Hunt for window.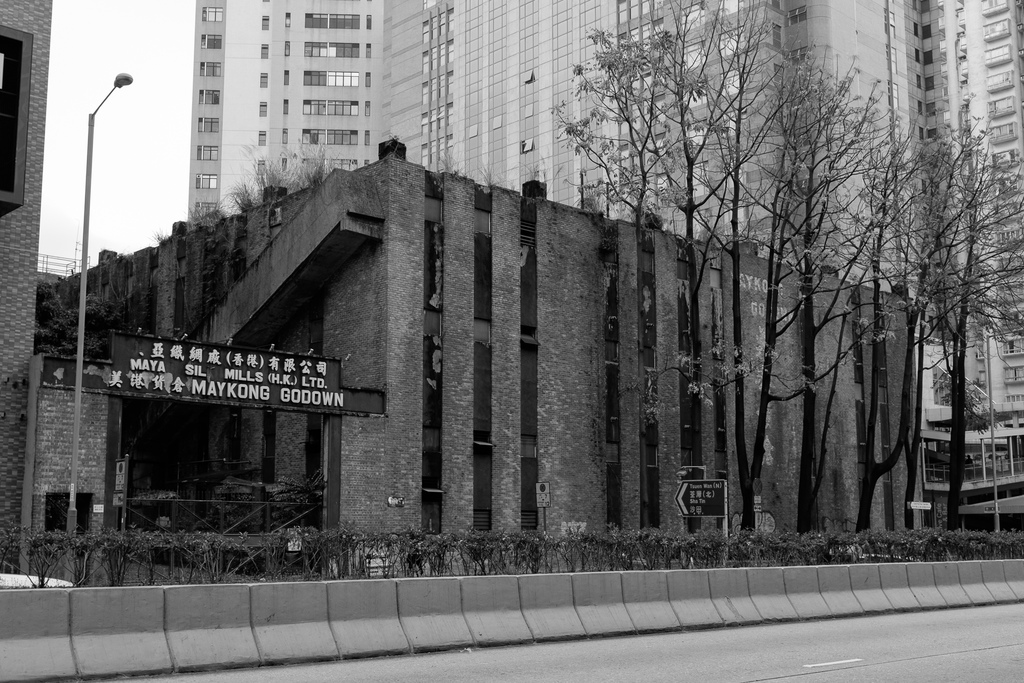
Hunted down at BBox(989, 65, 1014, 92).
